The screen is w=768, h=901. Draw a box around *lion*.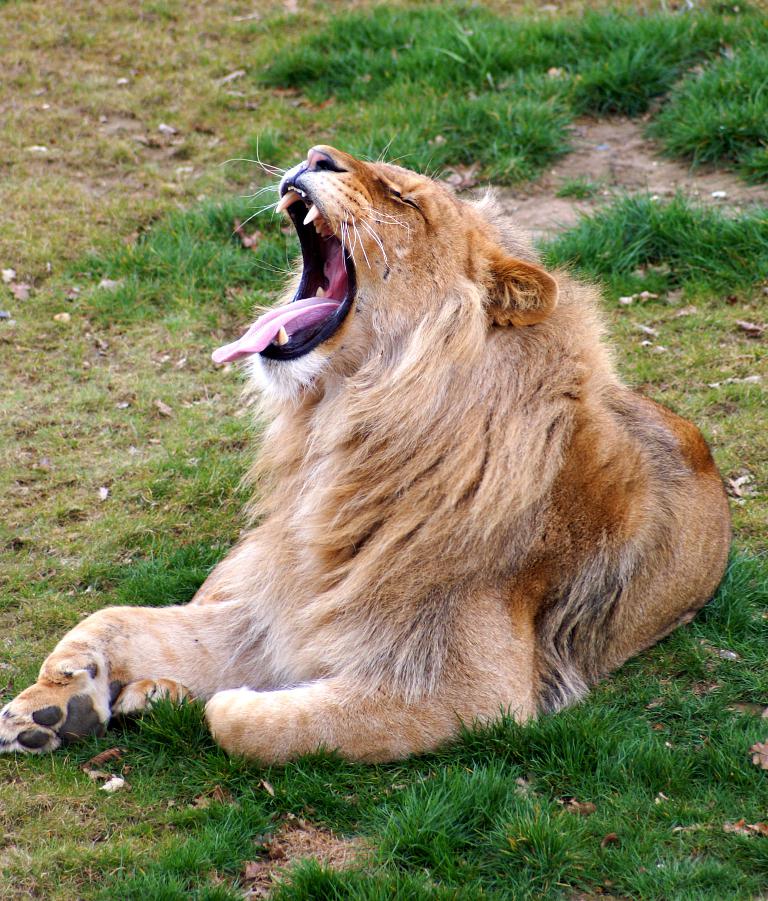
bbox=(0, 124, 733, 772).
